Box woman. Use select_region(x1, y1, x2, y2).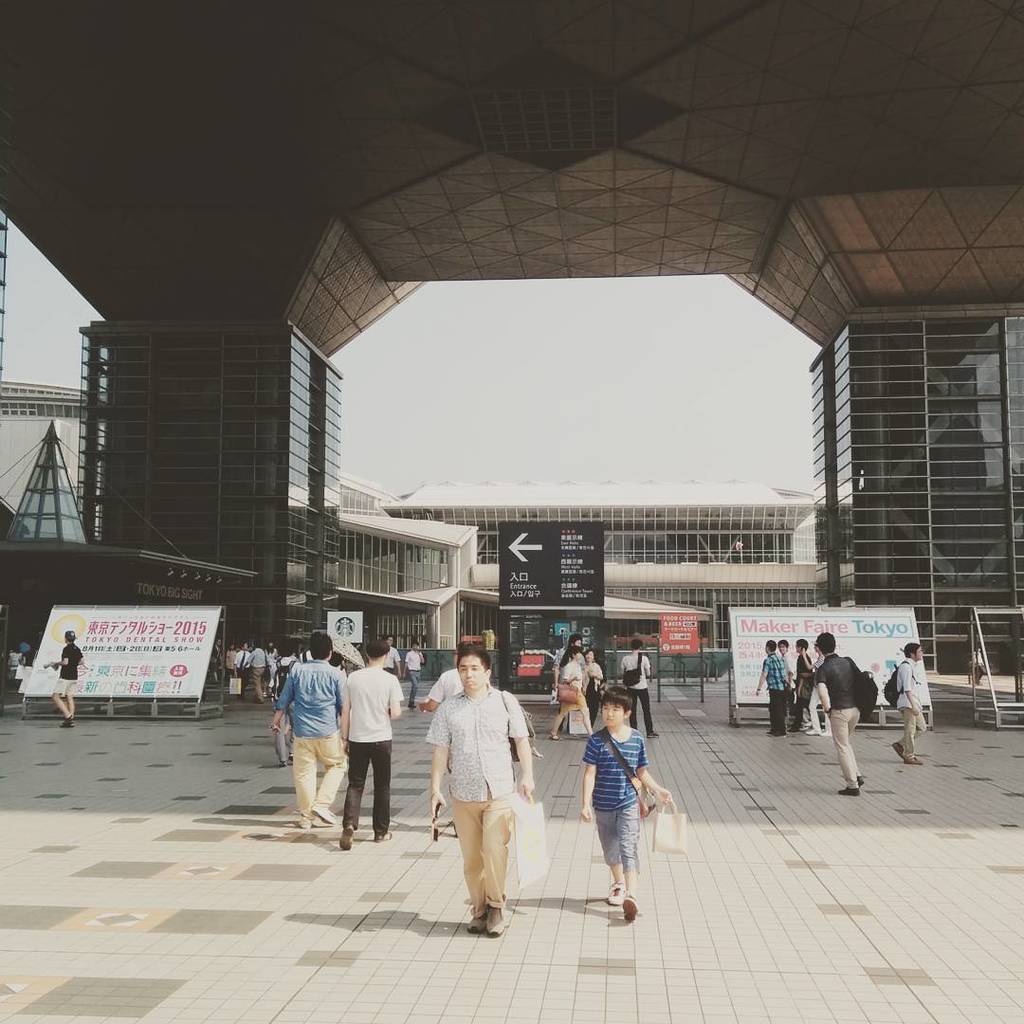
select_region(554, 647, 599, 737).
